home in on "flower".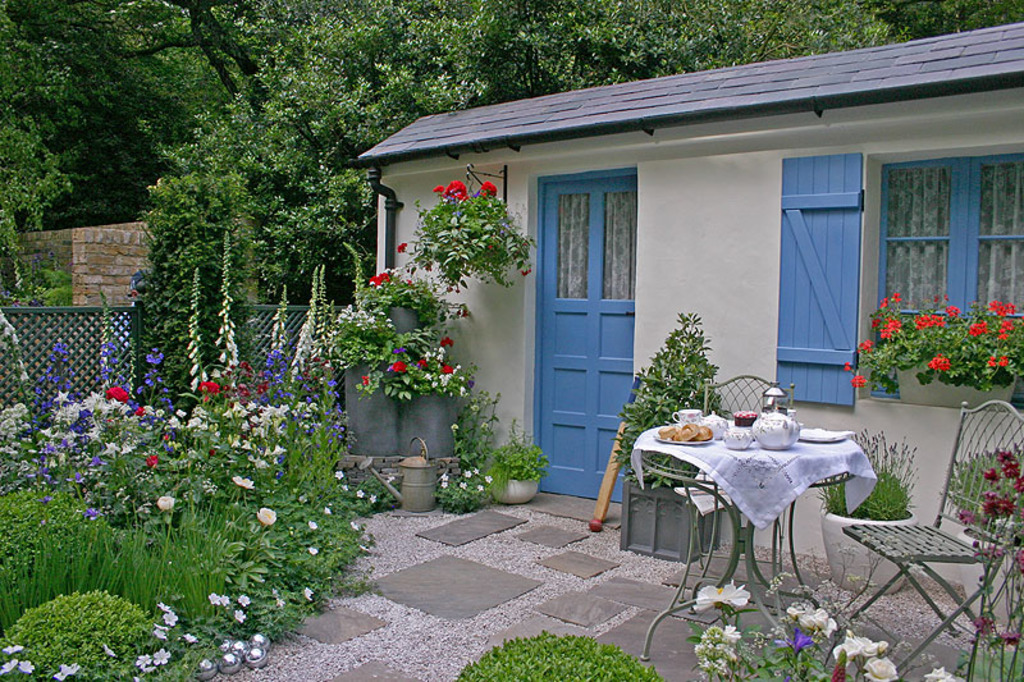
Homed in at [849,376,868,389].
